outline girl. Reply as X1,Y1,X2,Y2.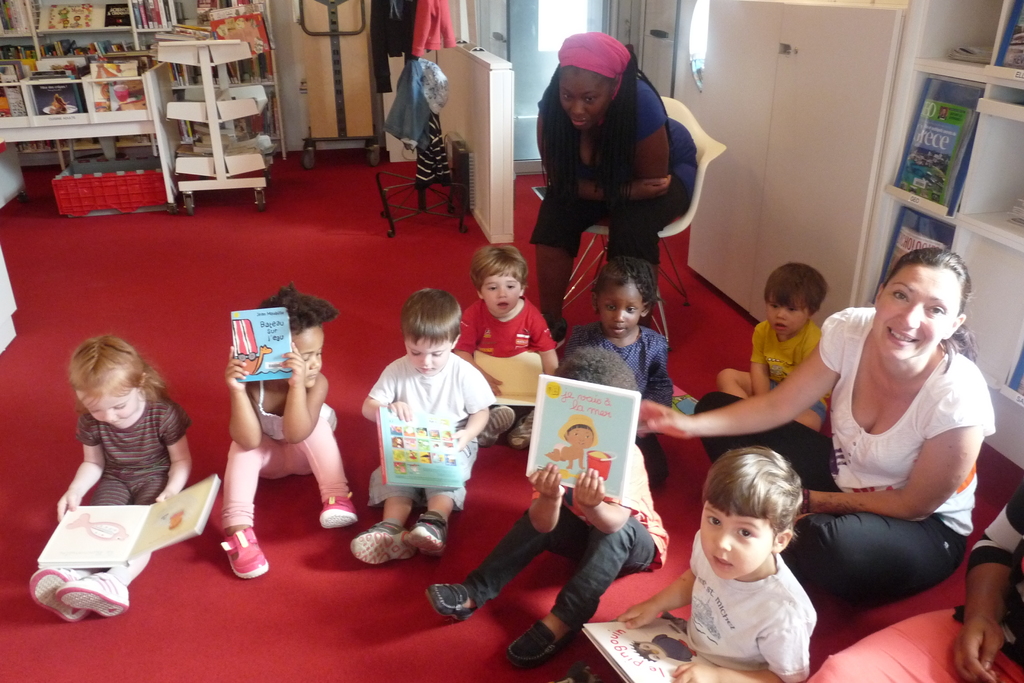
28,338,192,625.
